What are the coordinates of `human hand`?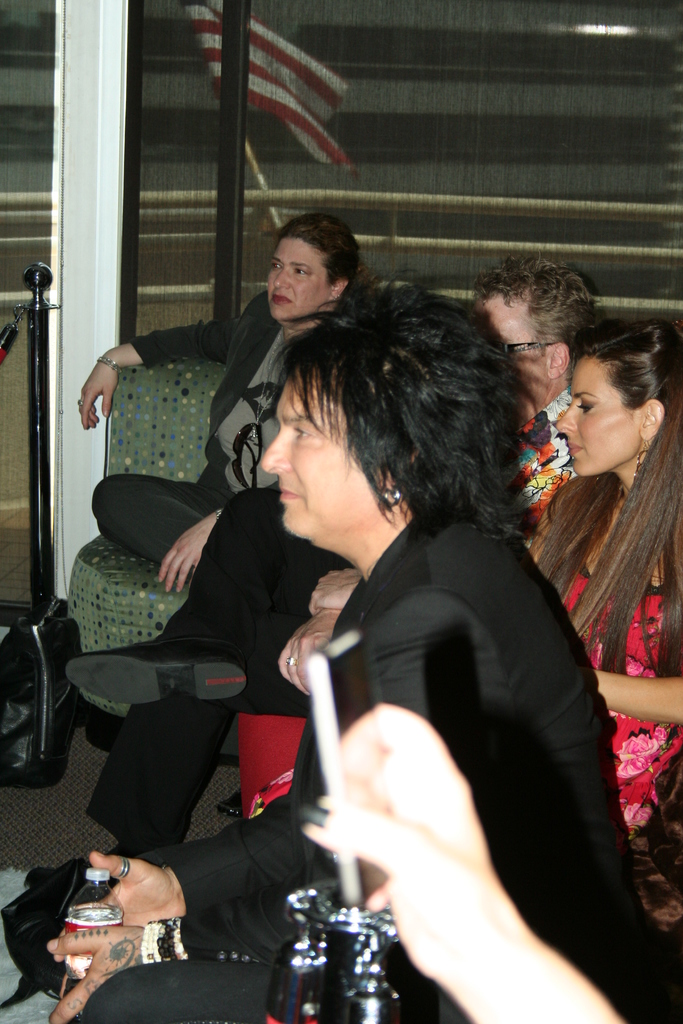
detection(154, 512, 220, 600).
